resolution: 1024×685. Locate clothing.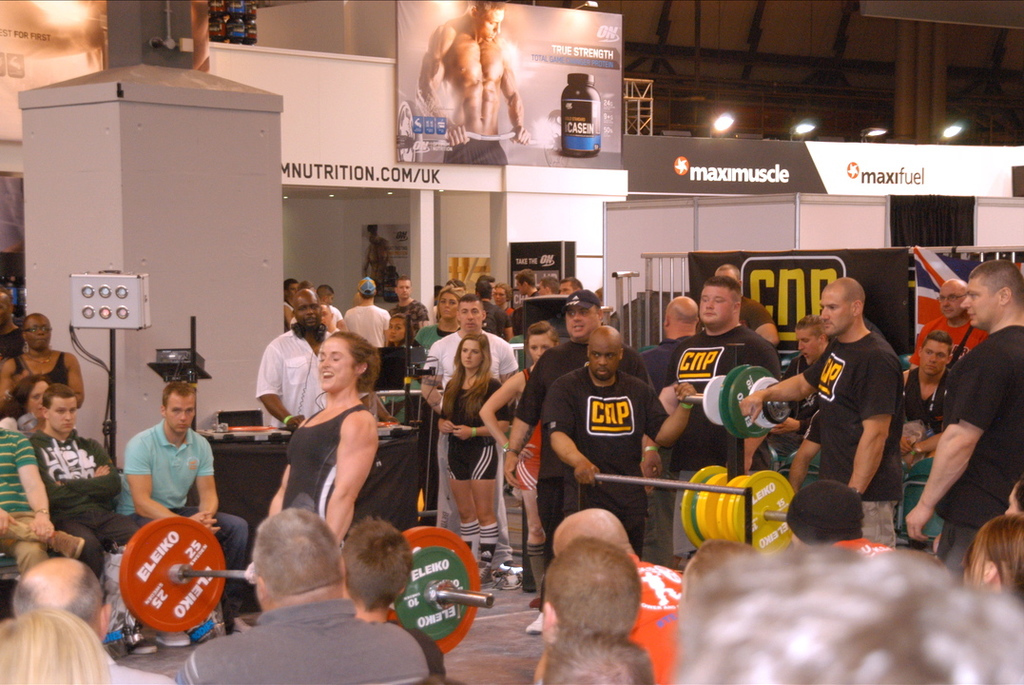
bbox=[626, 555, 686, 682].
